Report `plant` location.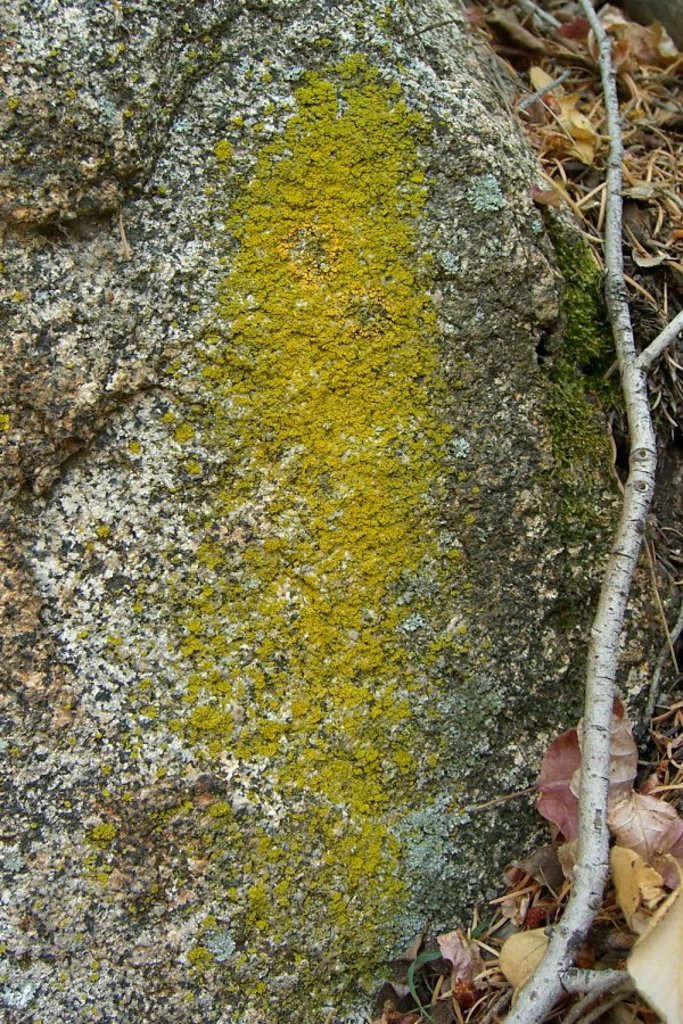
Report: left=0, top=0, right=682, bottom=1023.
